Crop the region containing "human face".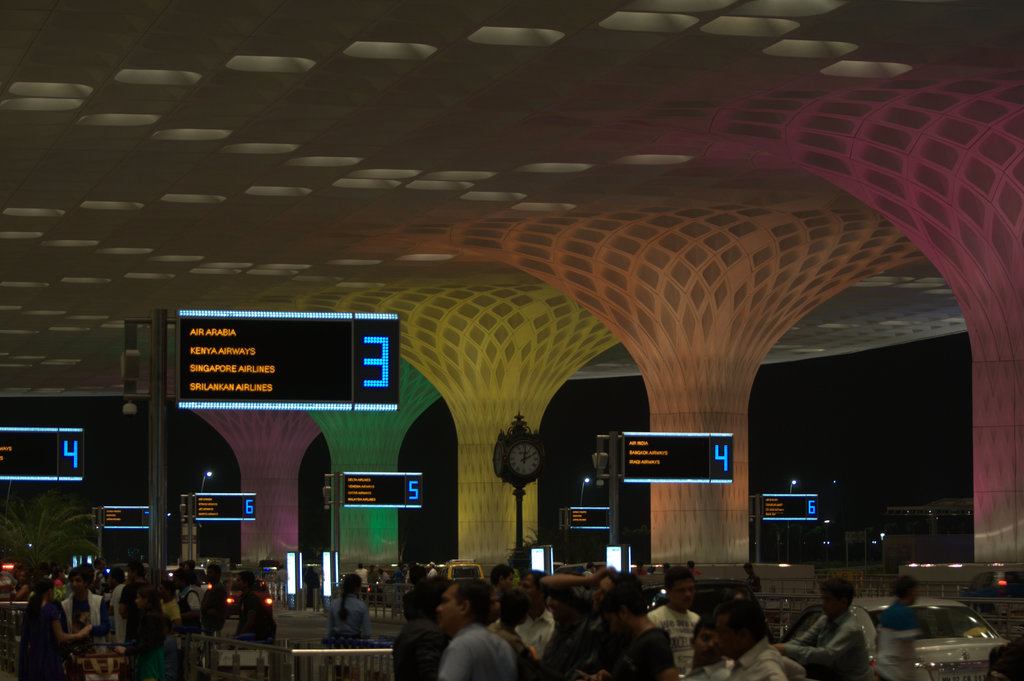
Crop region: bbox(678, 577, 692, 612).
